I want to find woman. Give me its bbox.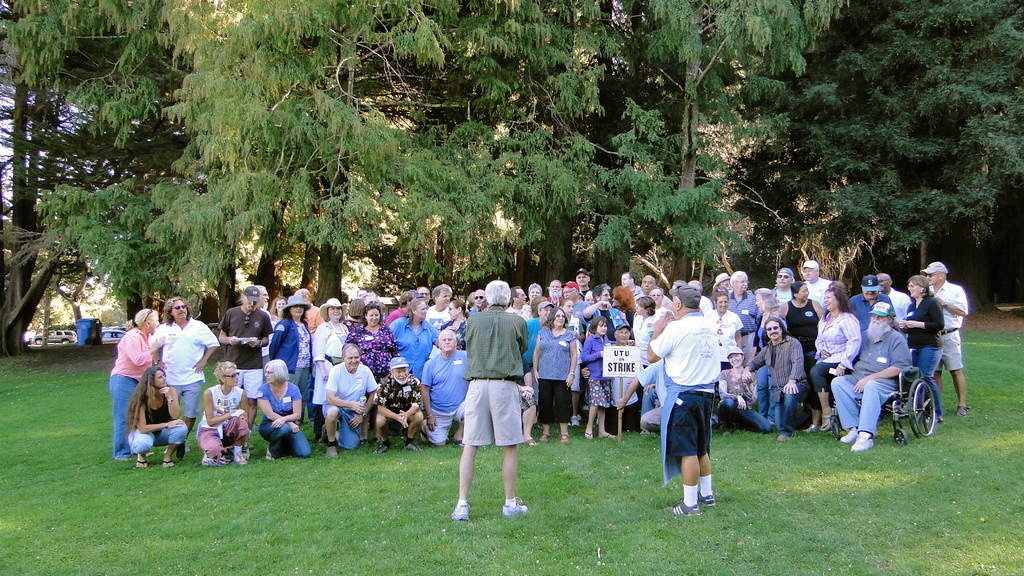
box=[531, 307, 581, 440].
